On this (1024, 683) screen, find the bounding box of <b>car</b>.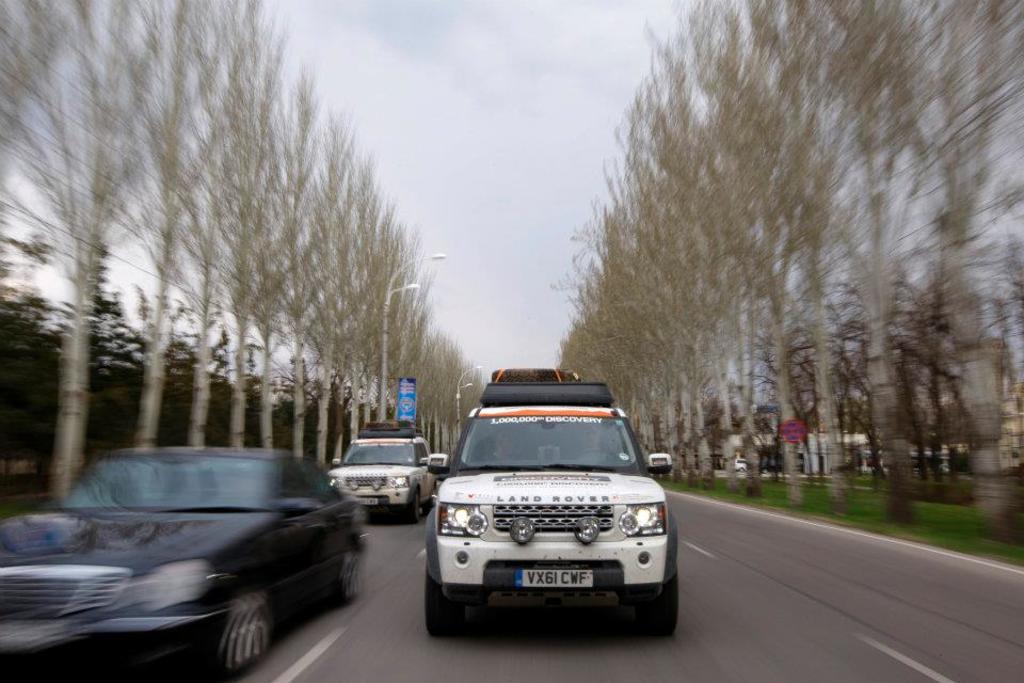
Bounding box: 0:443:369:682.
